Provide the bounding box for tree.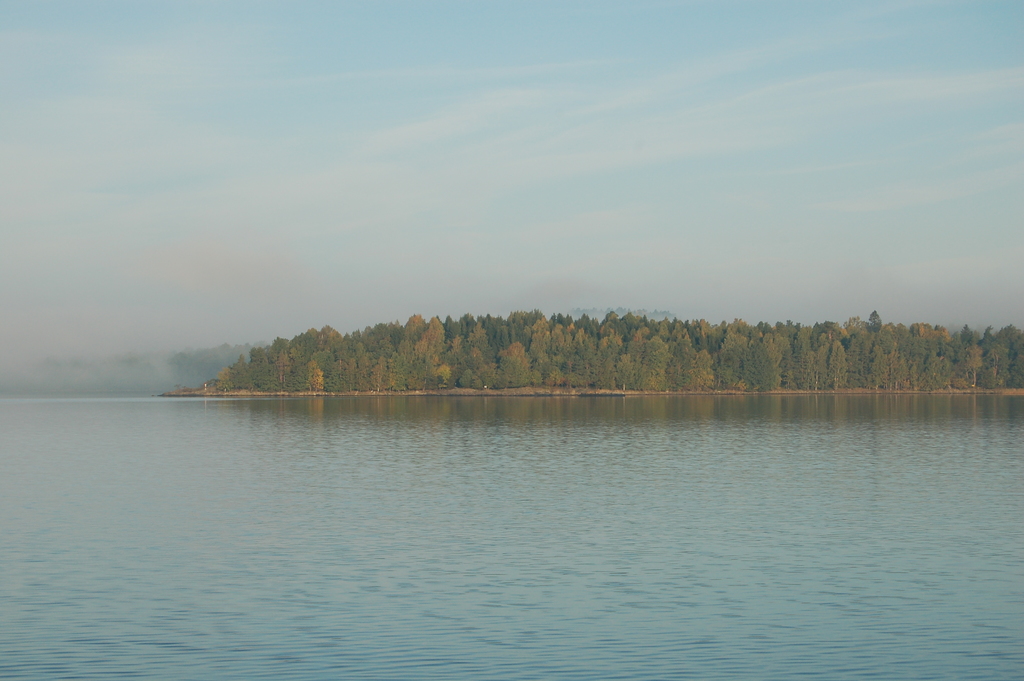
left=252, top=349, right=268, bottom=390.
